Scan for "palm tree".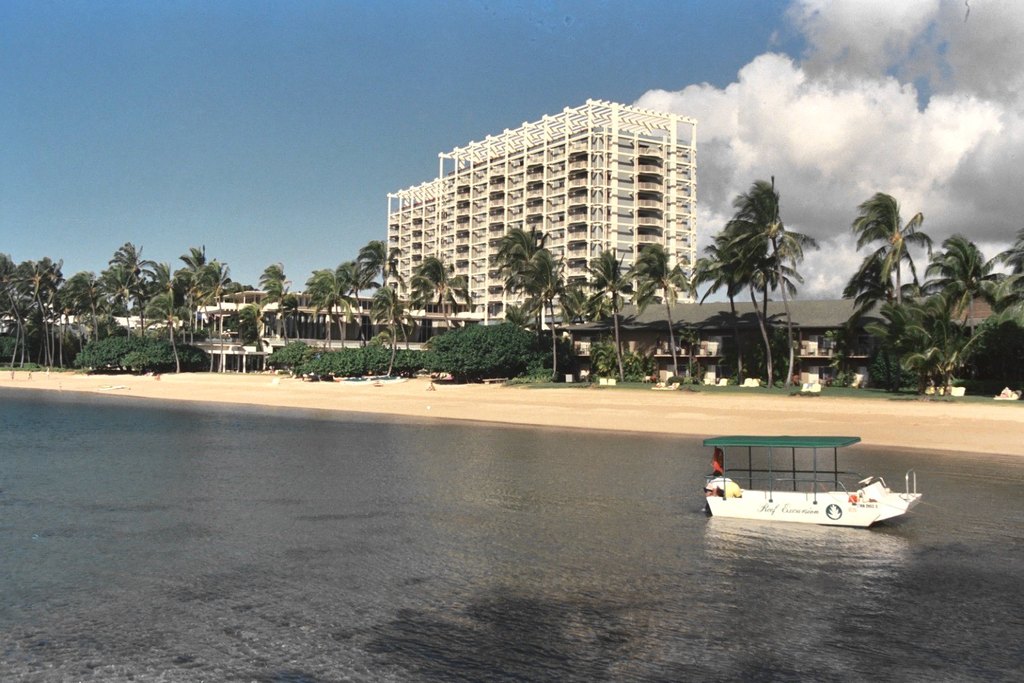
Scan result: (x1=260, y1=268, x2=382, y2=370).
